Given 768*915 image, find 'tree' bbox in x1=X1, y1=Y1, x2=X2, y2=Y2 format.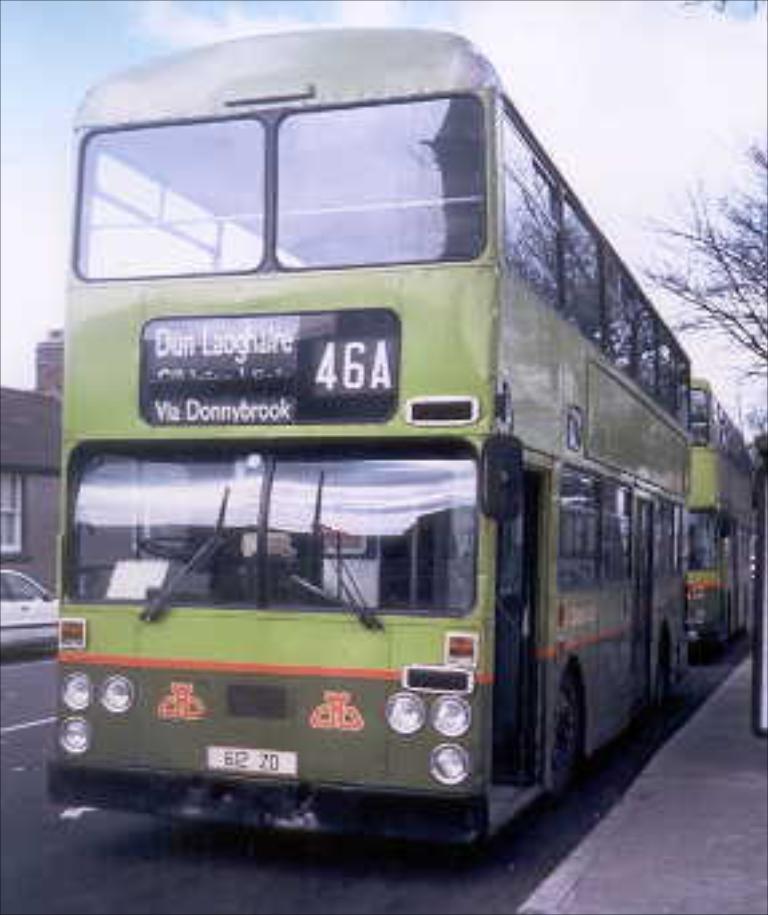
x1=626, y1=144, x2=765, y2=369.
